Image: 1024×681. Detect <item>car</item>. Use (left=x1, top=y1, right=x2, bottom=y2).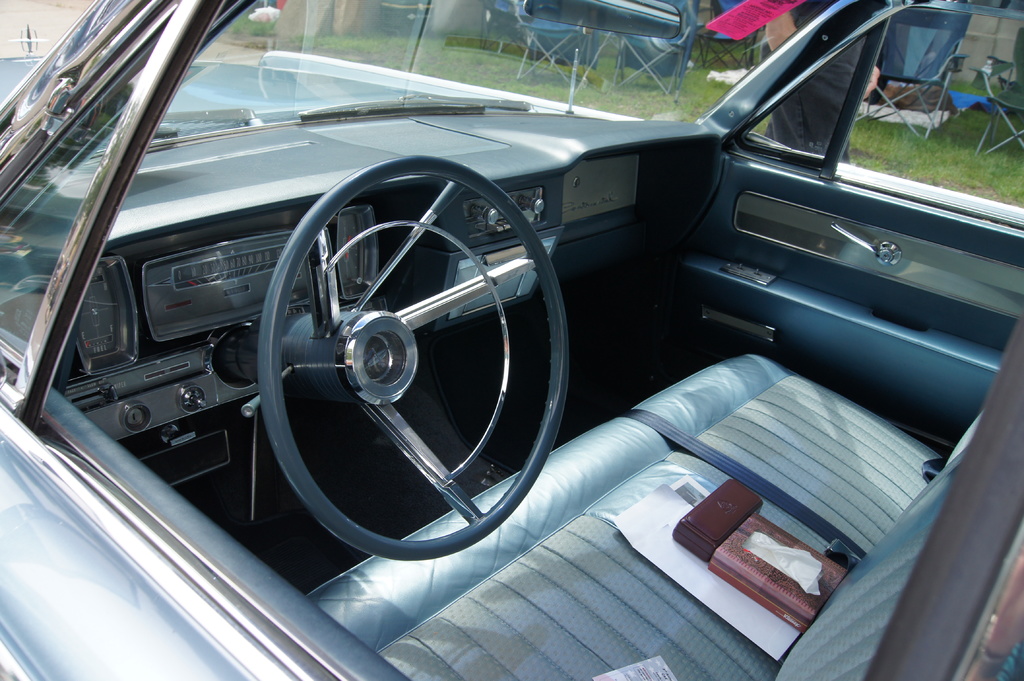
(left=1, top=10, right=997, bottom=651).
